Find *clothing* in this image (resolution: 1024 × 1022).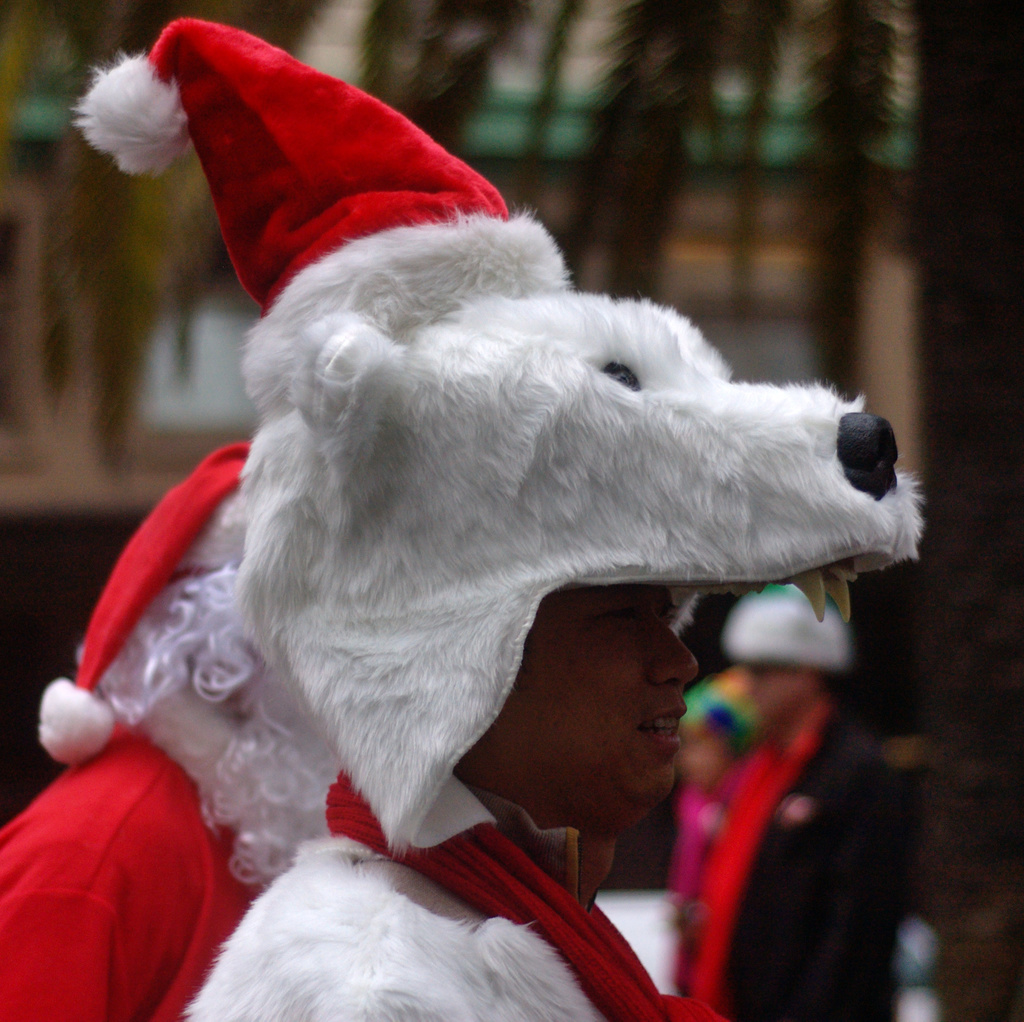
box=[665, 668, 908, 1019].
